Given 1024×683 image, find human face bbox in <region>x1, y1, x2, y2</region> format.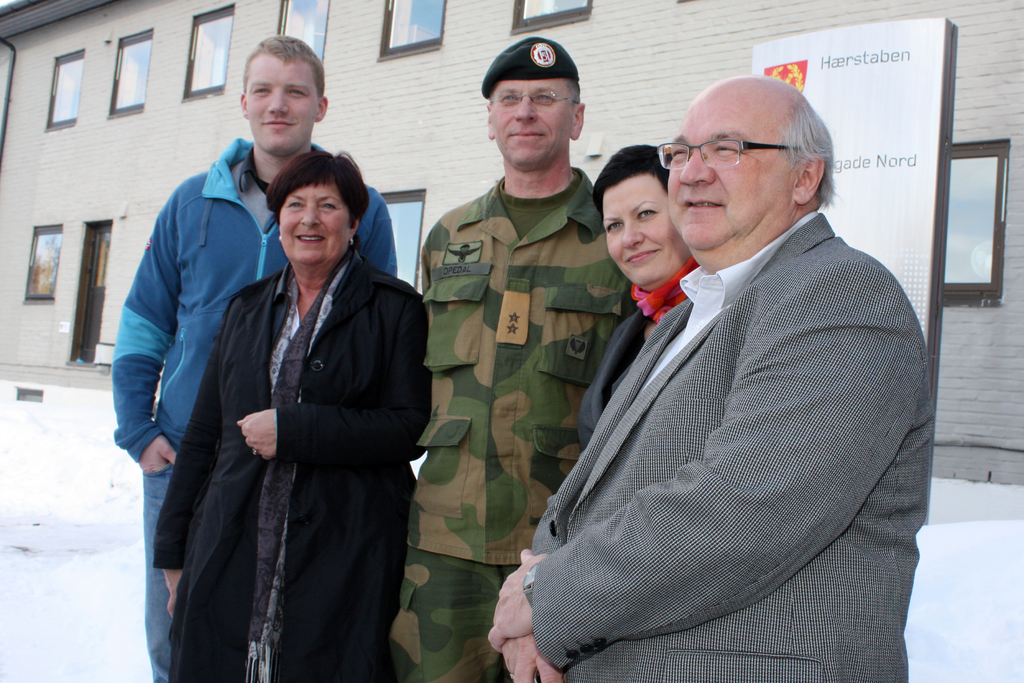
<region>280, 180, 348, 263</region>.
